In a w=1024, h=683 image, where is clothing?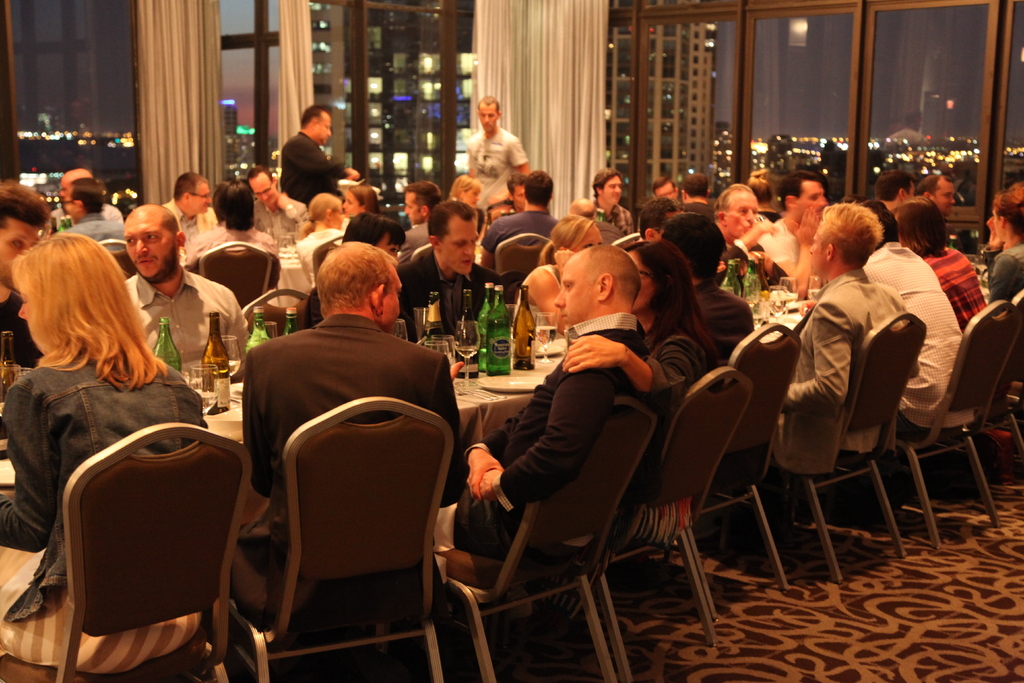
{"left": 918, "top": 229, "right": 982, "bottom": 311}.
